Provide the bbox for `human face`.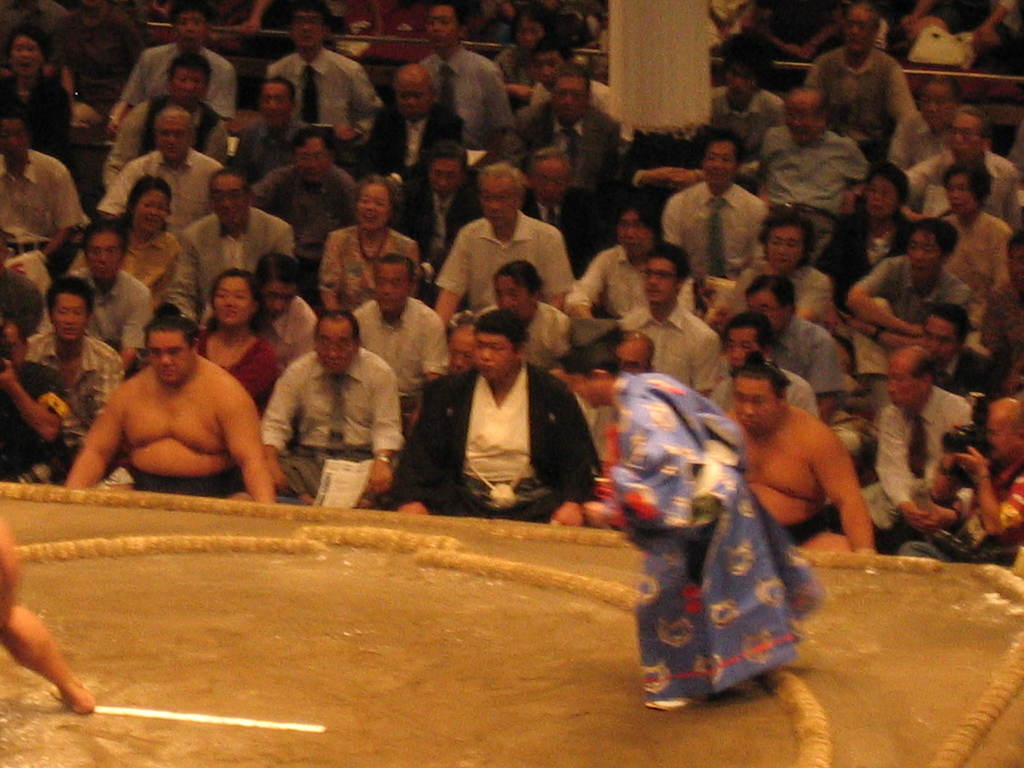
rect(86, 230, 120, 282).
